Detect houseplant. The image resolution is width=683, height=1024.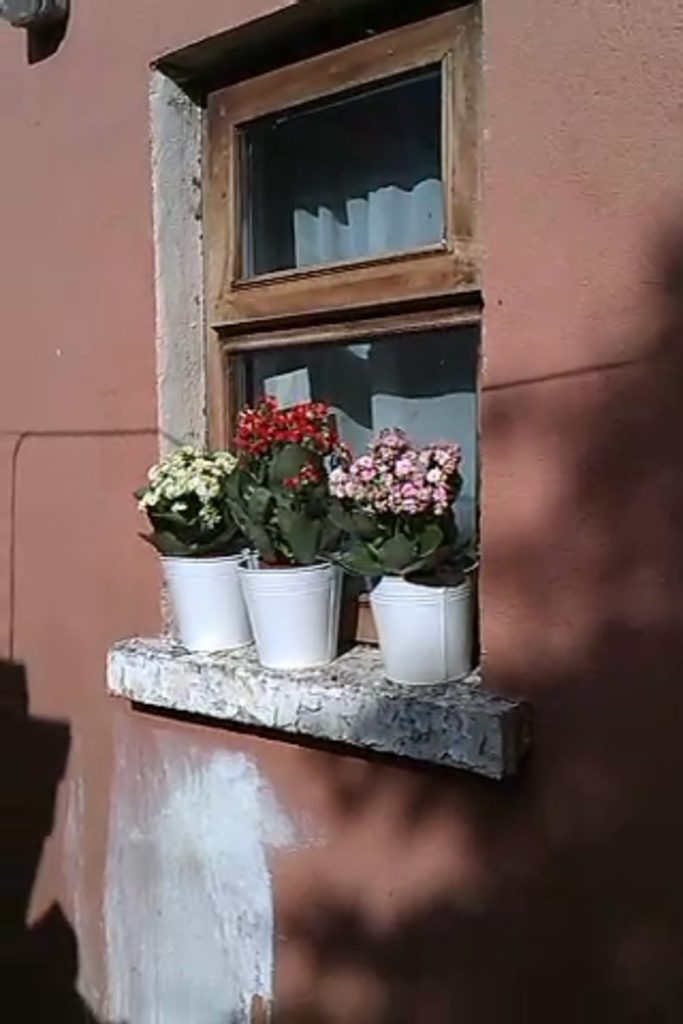
box(324, 431, 459, 676).
